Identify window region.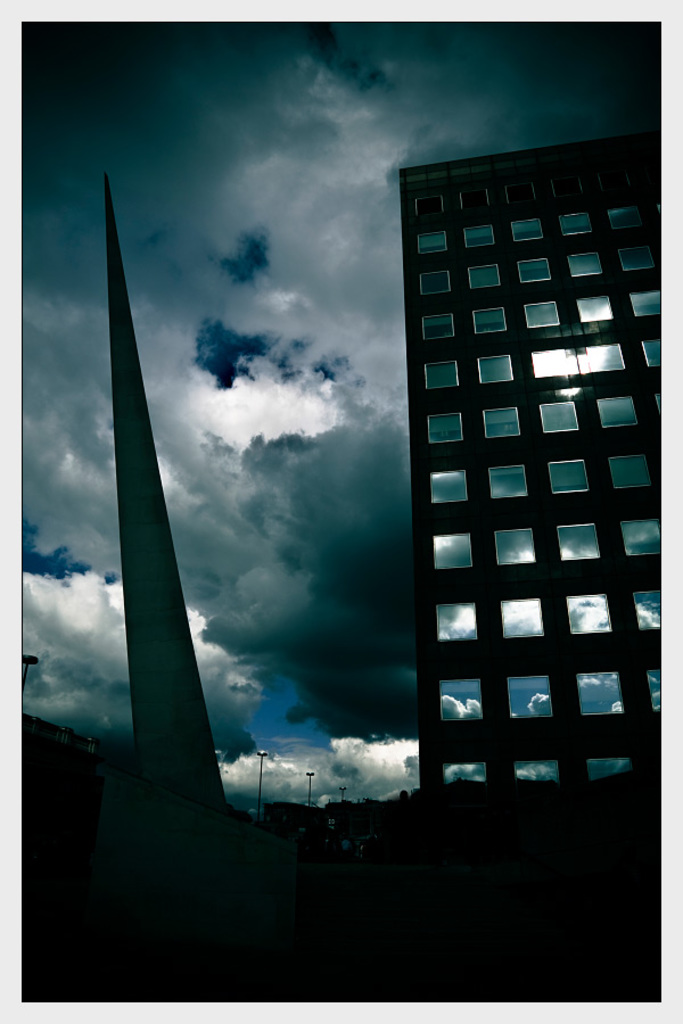
Region: 624, 518, 656, 556.
